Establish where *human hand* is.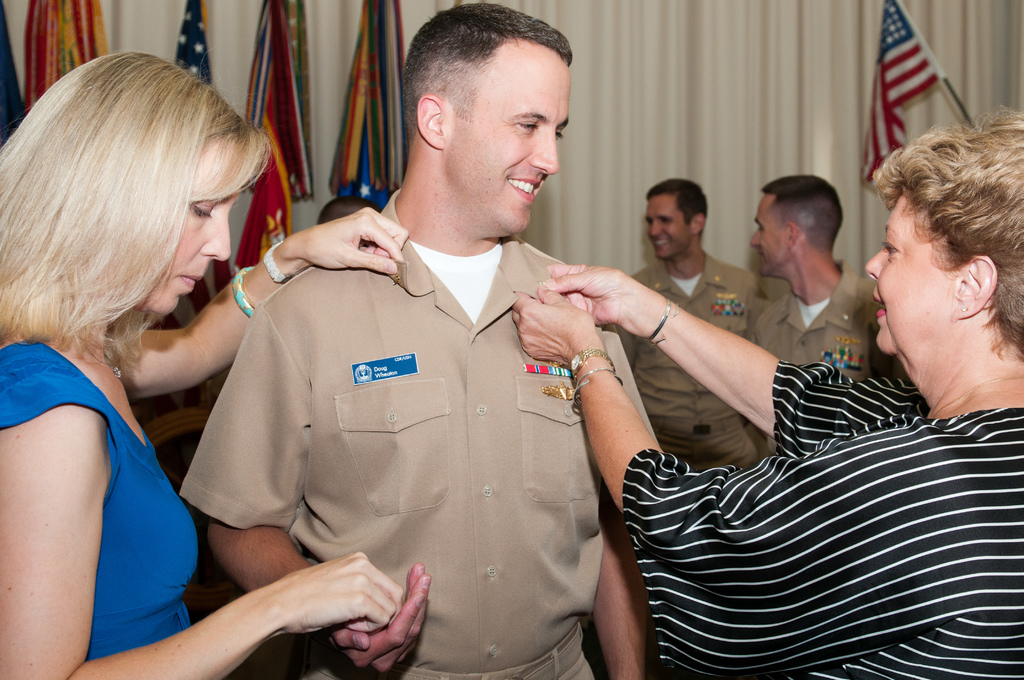
Established at bbox=(545, 260, 630, 329).
